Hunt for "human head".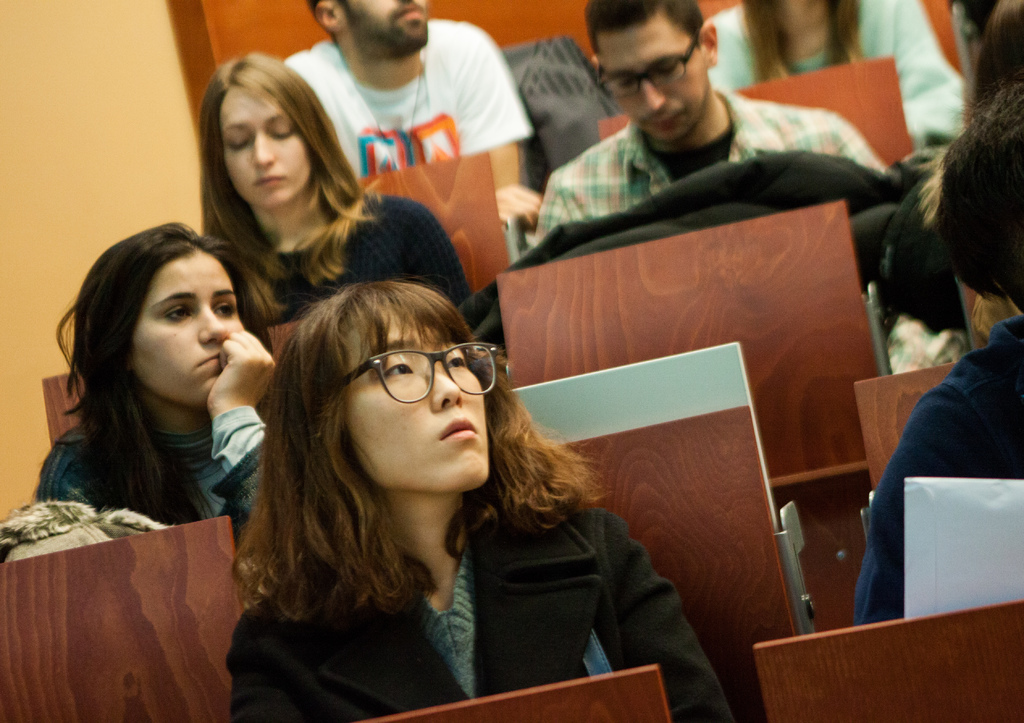
Hunted down at detection(267, 282, 502, 498).
